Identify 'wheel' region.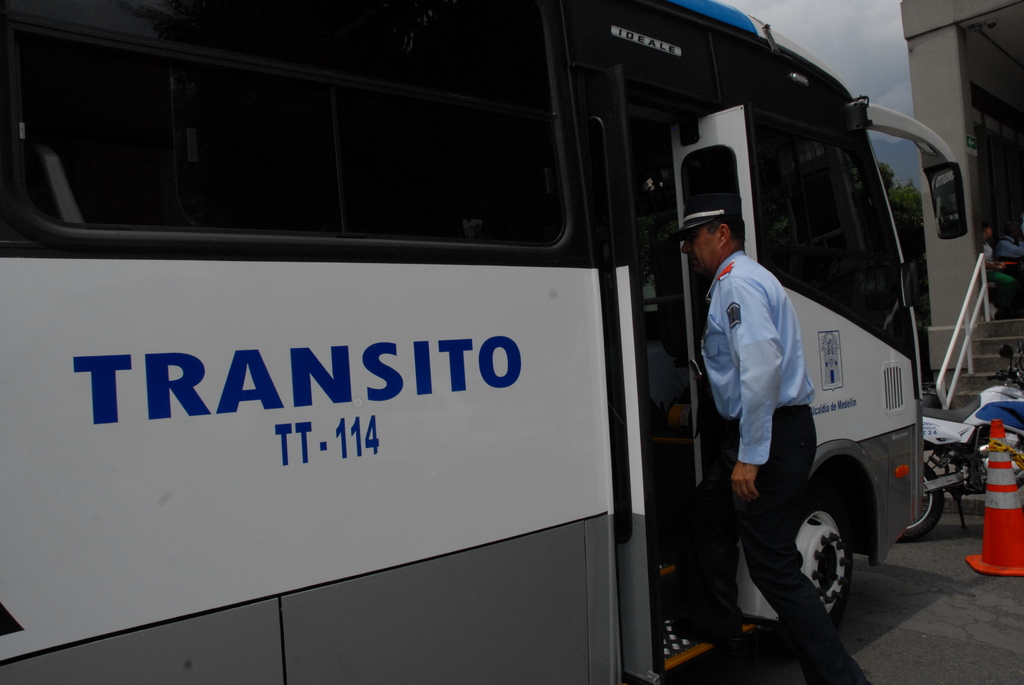
Region: box(899, 462, 945, 541).
